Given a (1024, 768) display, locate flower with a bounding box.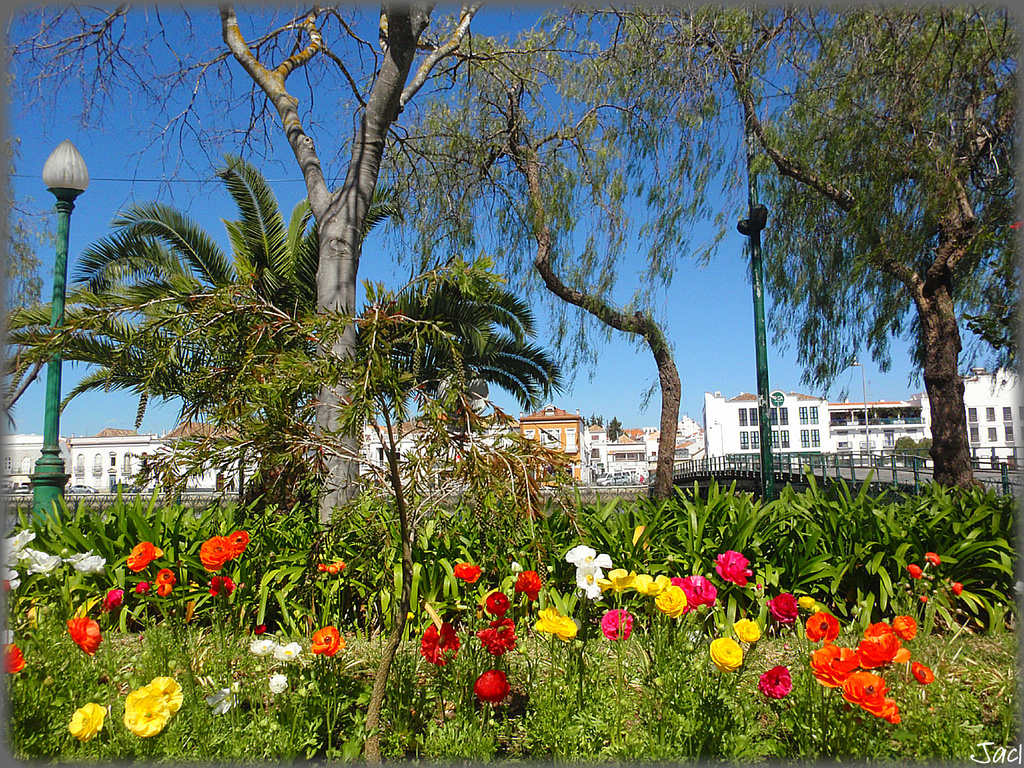
Located: 481,616,526,652.
